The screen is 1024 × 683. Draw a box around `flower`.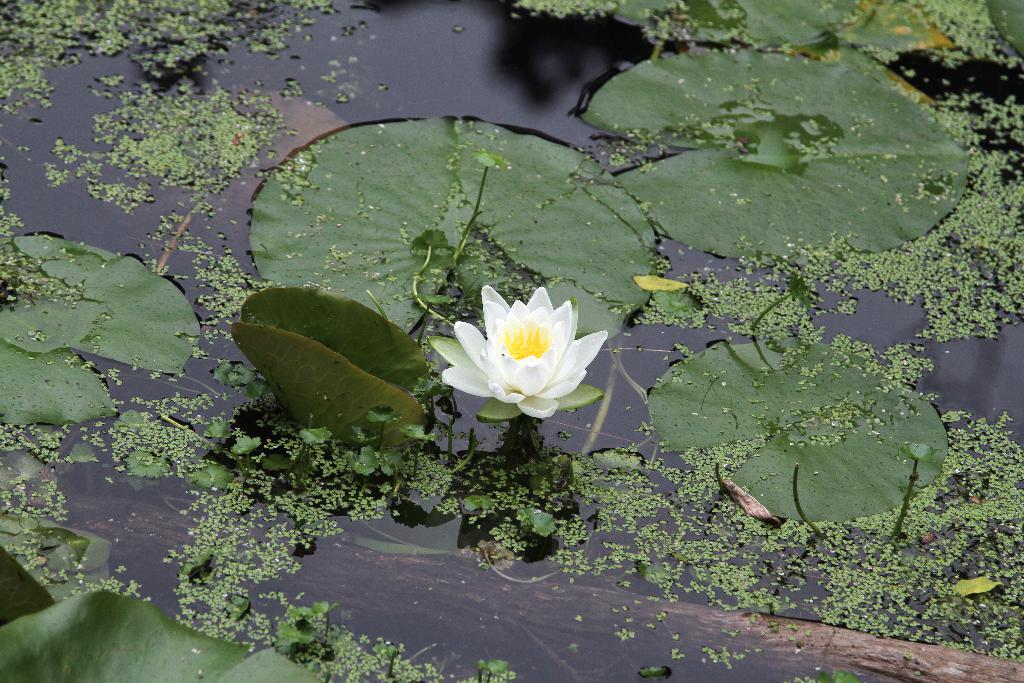
422,287,603,420.
